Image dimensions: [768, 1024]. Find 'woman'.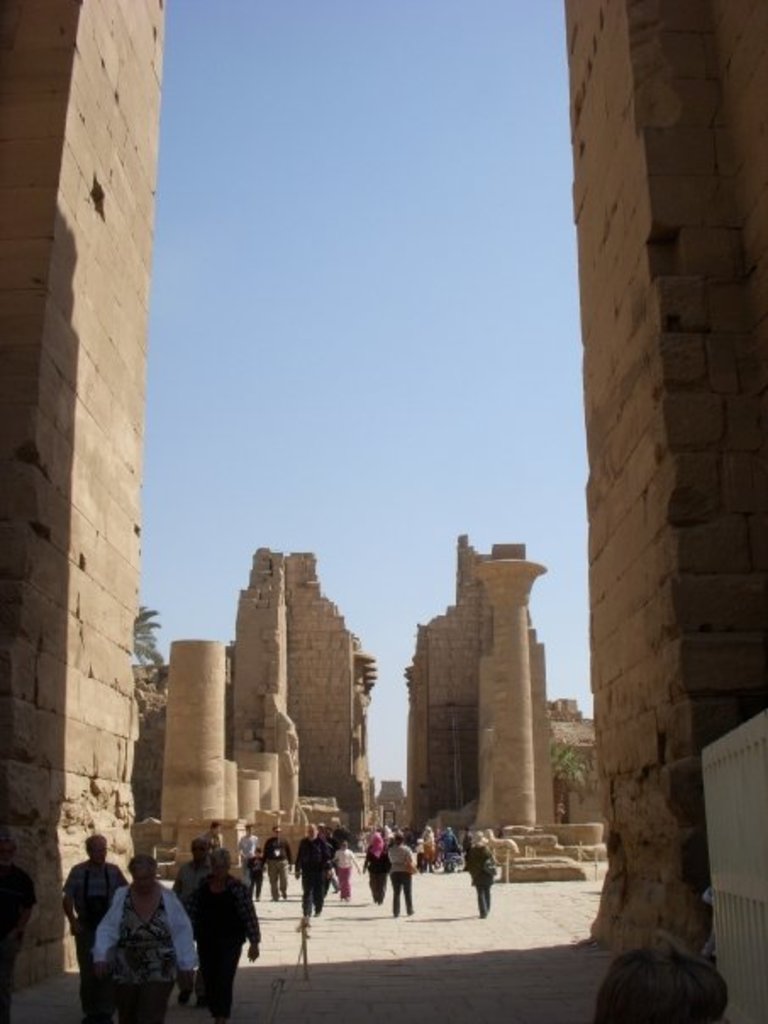
bbox=(359, 831, 388, 905).
